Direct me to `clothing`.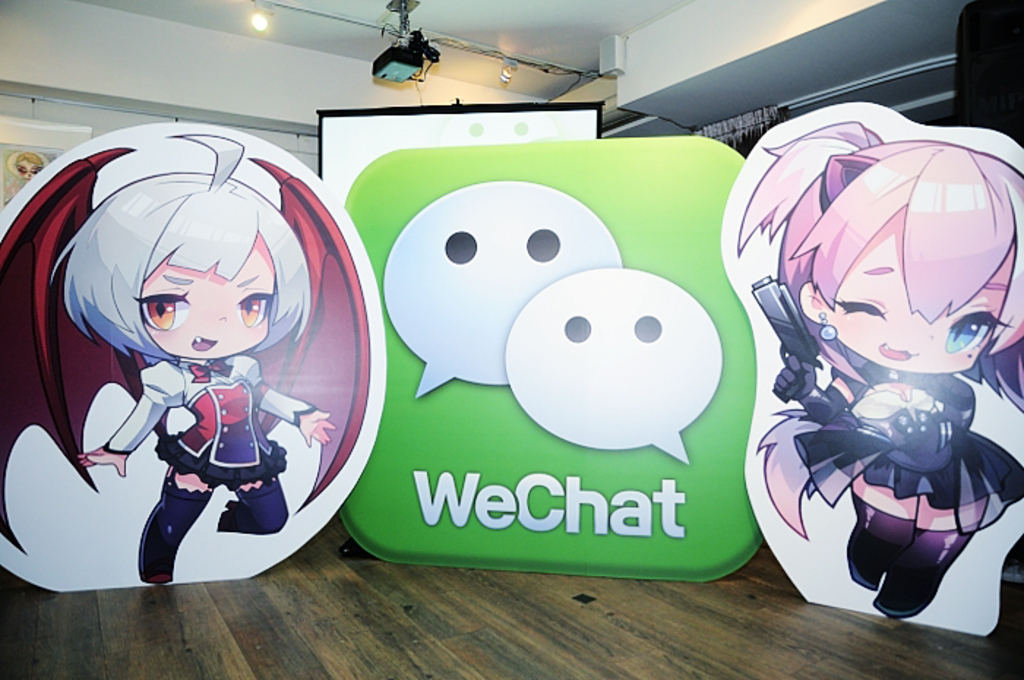
Direction: select_region(126, 354, 313, 582).
